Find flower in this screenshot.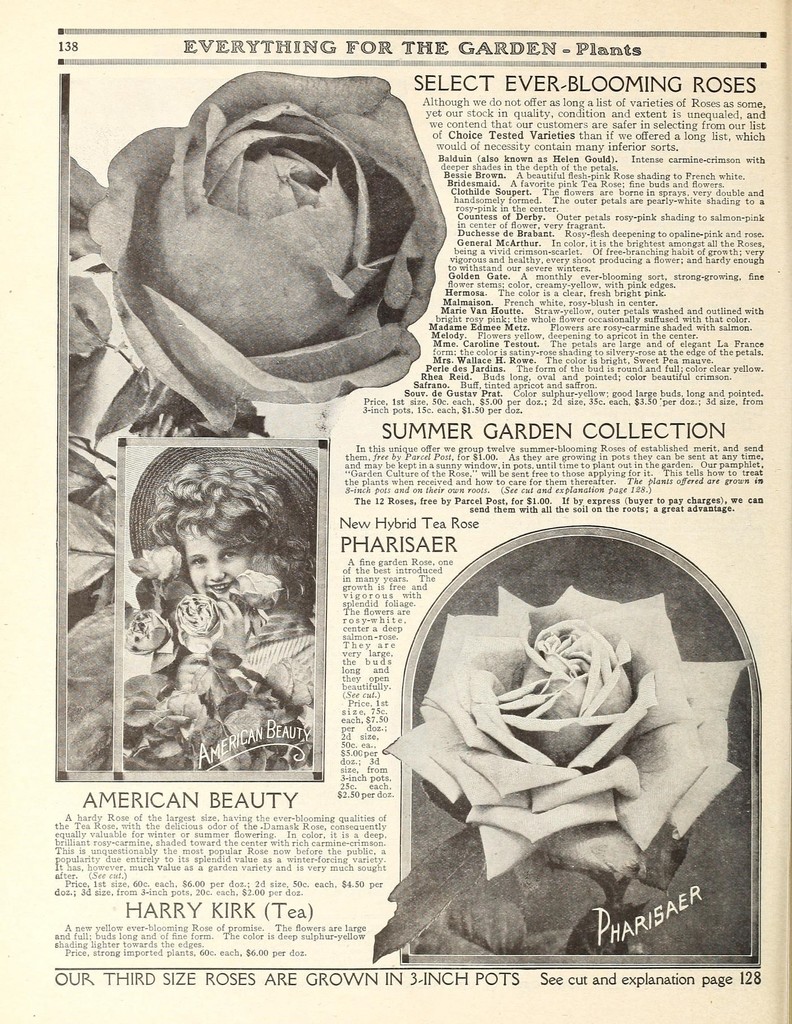
The bounding box for flower is [124,608,171,657].
